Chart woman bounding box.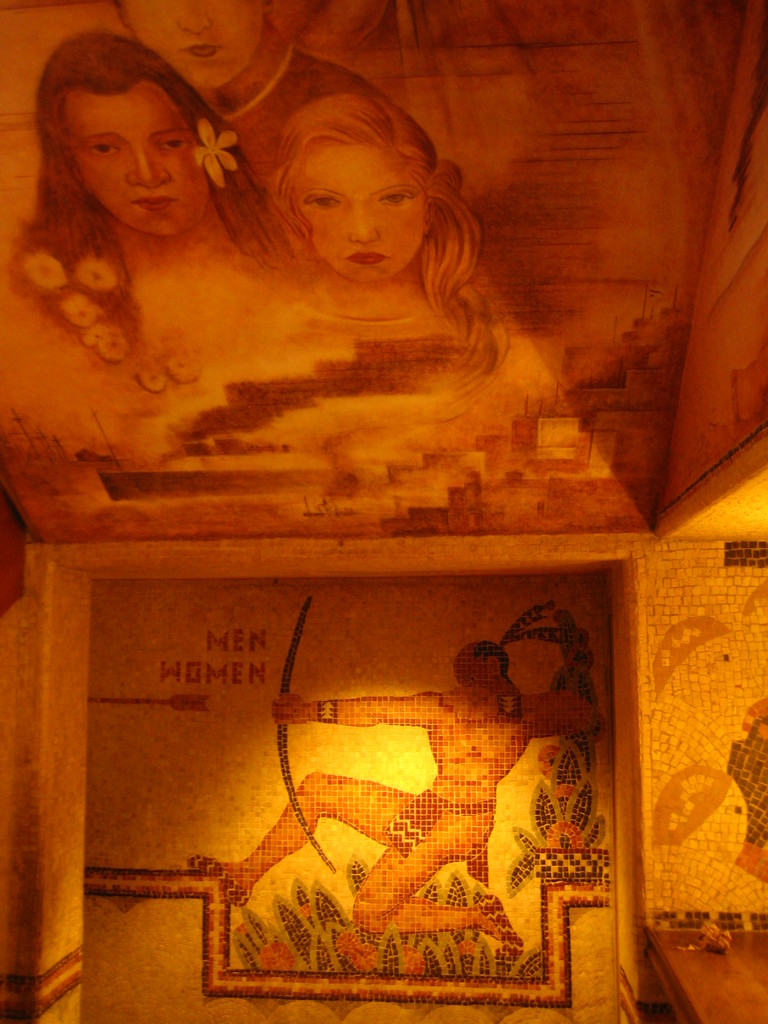
Charted: 257/81/490/364.
